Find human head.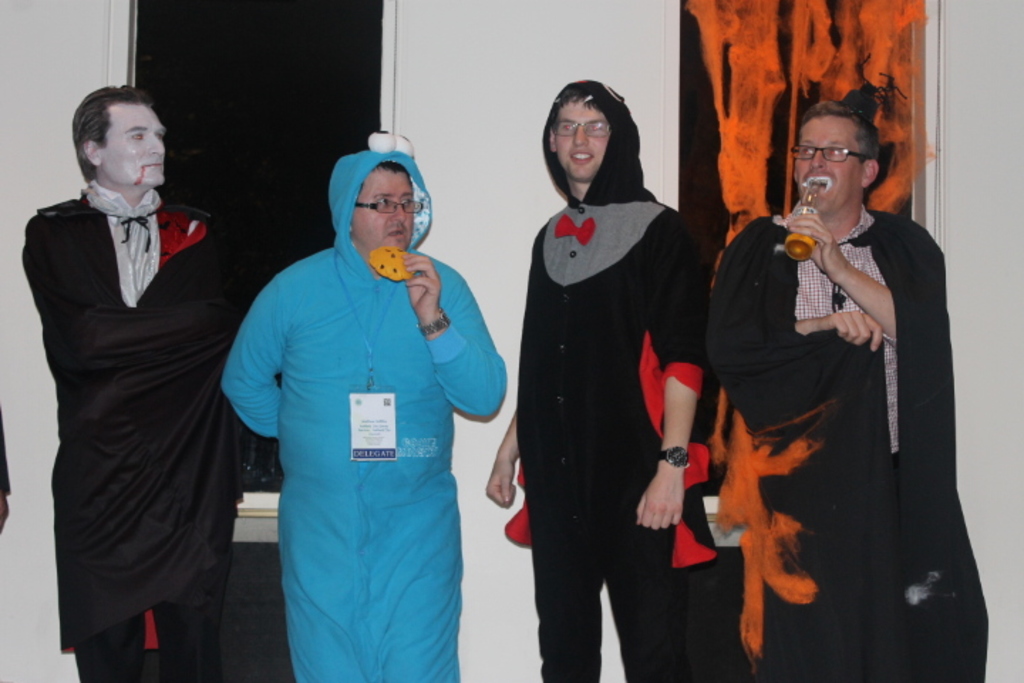
[327,148,418,253].
